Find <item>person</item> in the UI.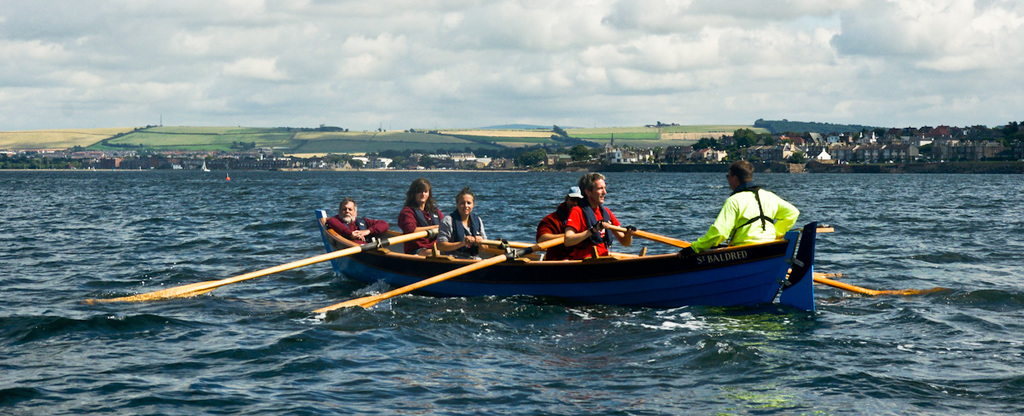
UI element at 396 177 444 256.
